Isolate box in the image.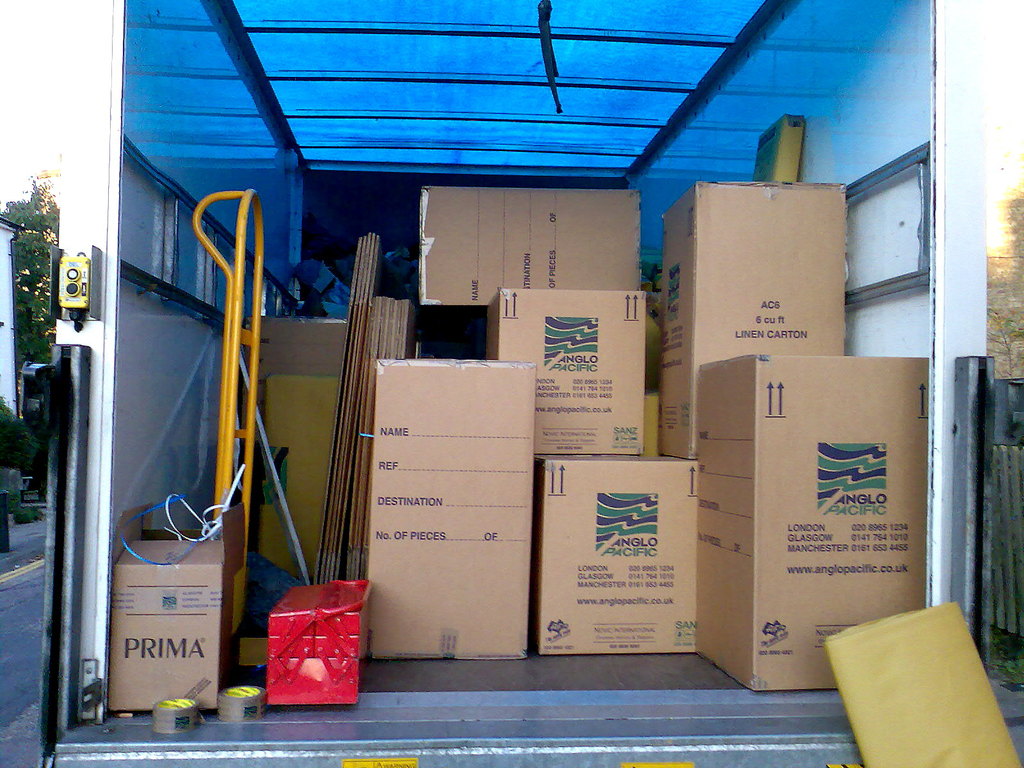
Isolated region: bbox=[422, 182, 640, 309].
